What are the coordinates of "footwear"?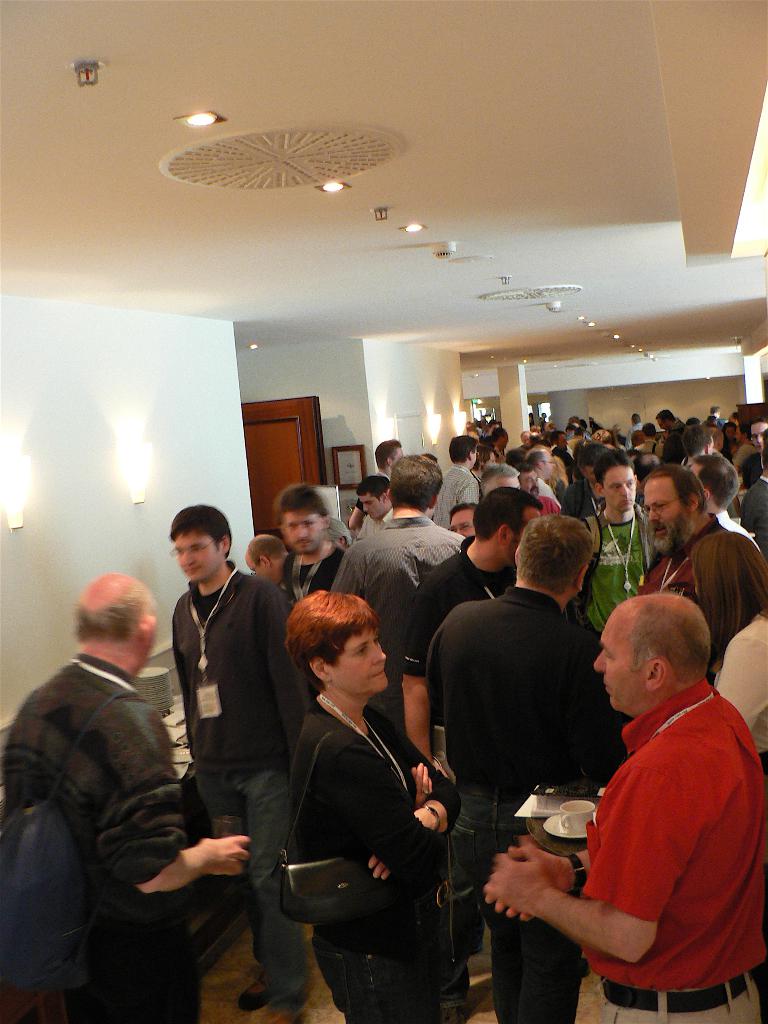
box=[579, 957, 589, 975].
